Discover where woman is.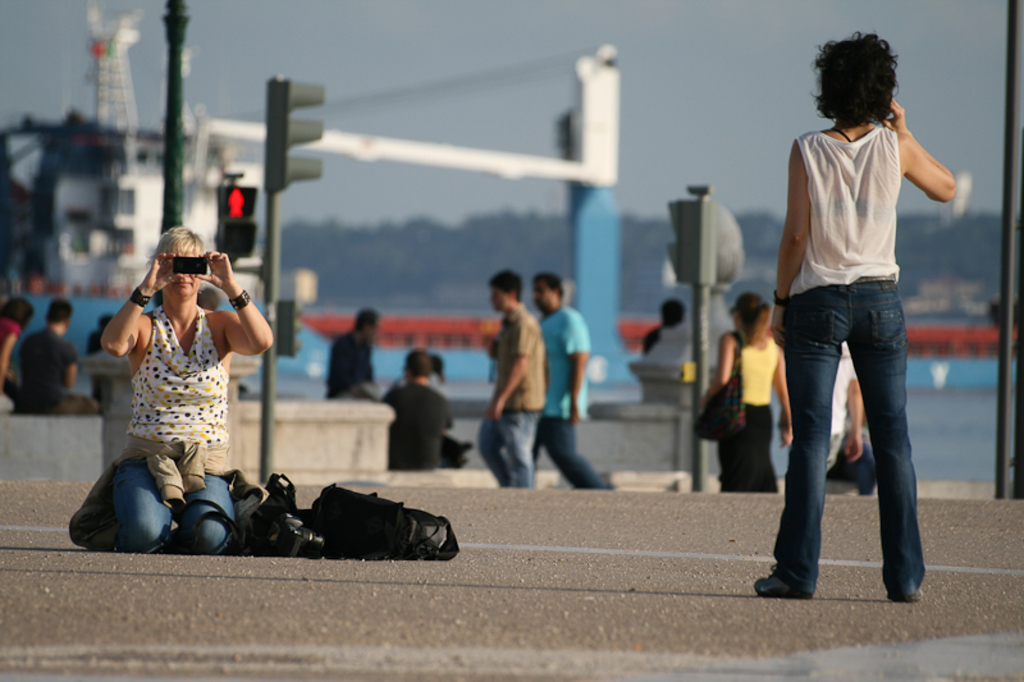
Discovered at bbox(699, 290, 796, 499).
